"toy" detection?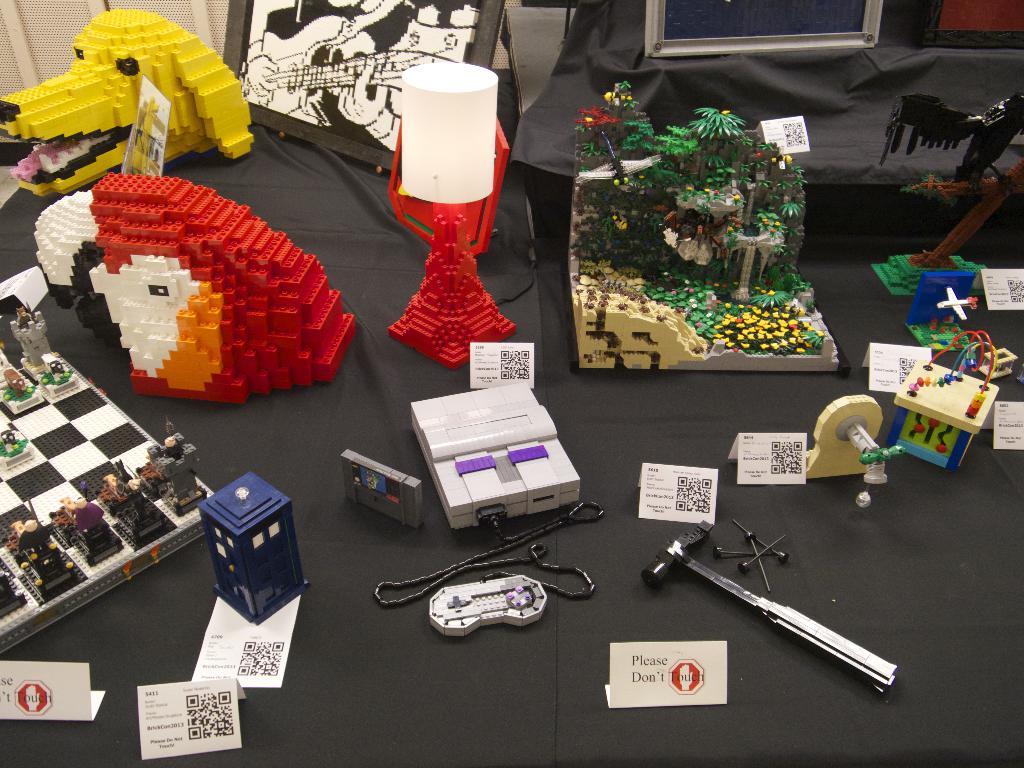
{"left": 974, "top": 339, "right": 1015, "bottom": 381}
